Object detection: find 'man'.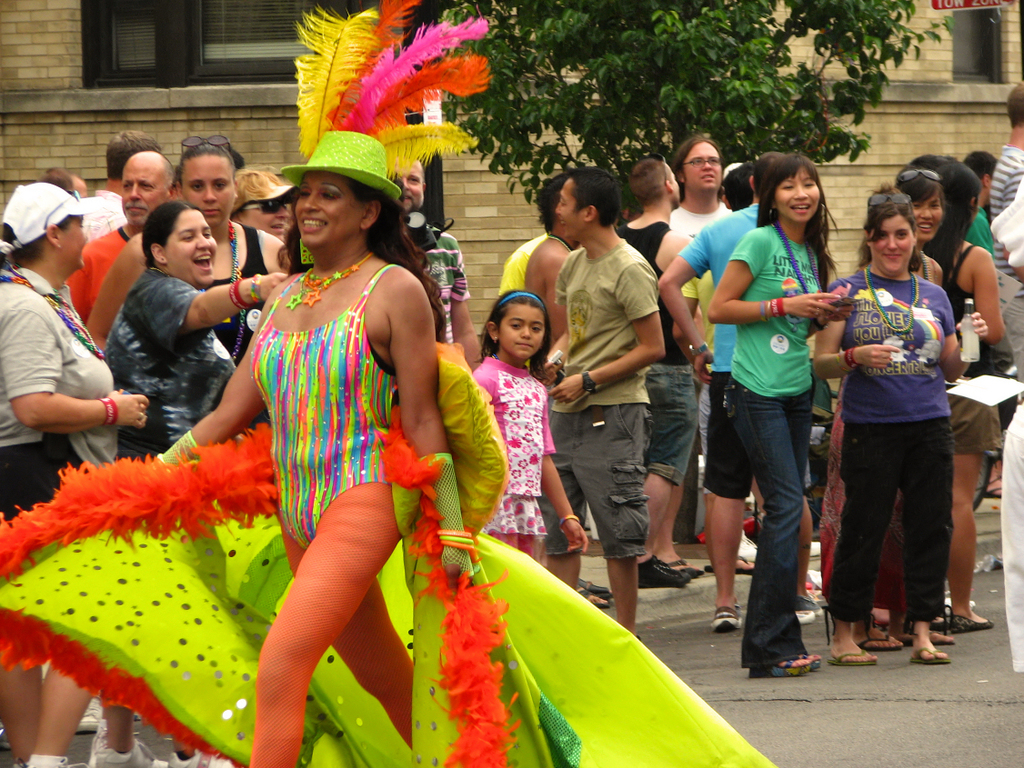
{"left": 719, "top": 164, "right": 754, "bottom": 212}.
